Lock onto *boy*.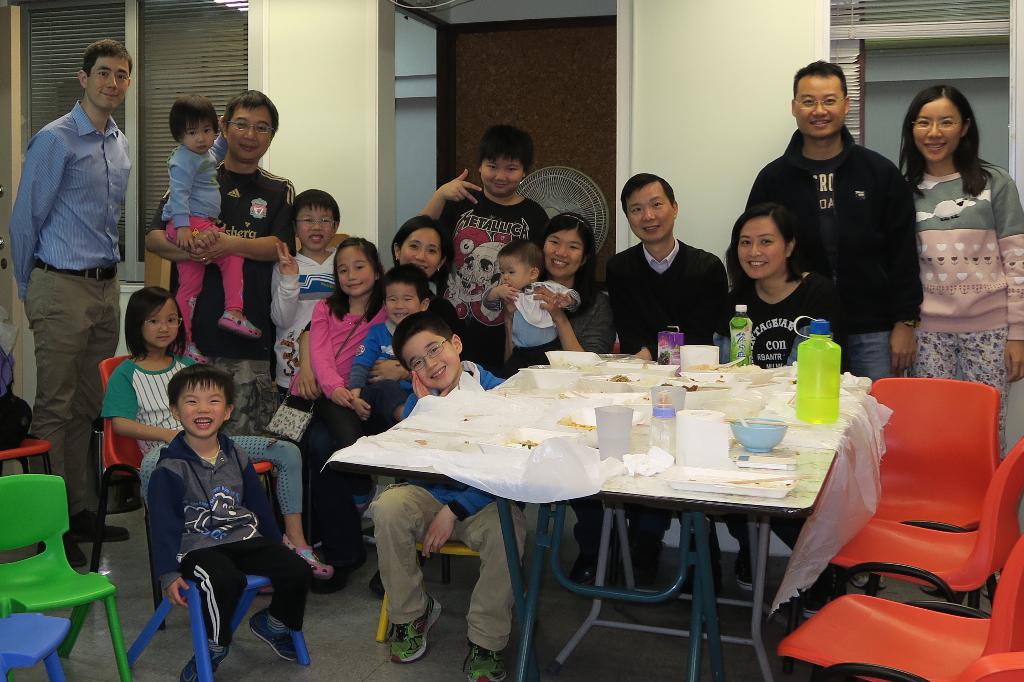
Locked: select_region(480, 237, 582, 379).
